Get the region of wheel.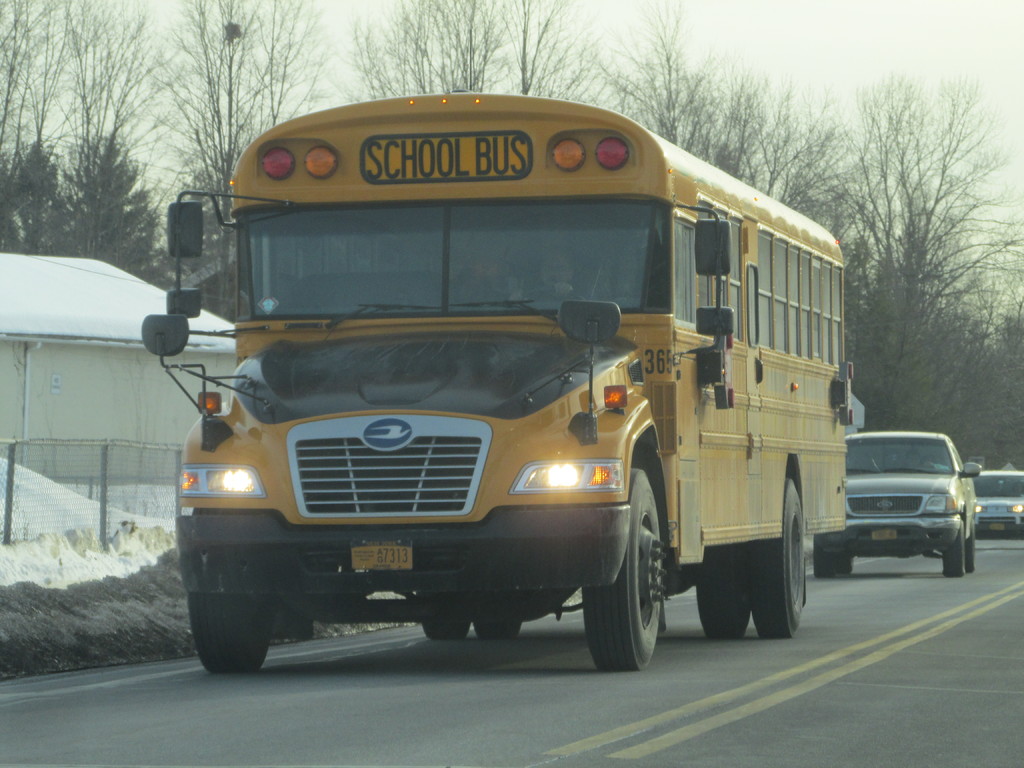
locate(812, 549, 856, 581).
